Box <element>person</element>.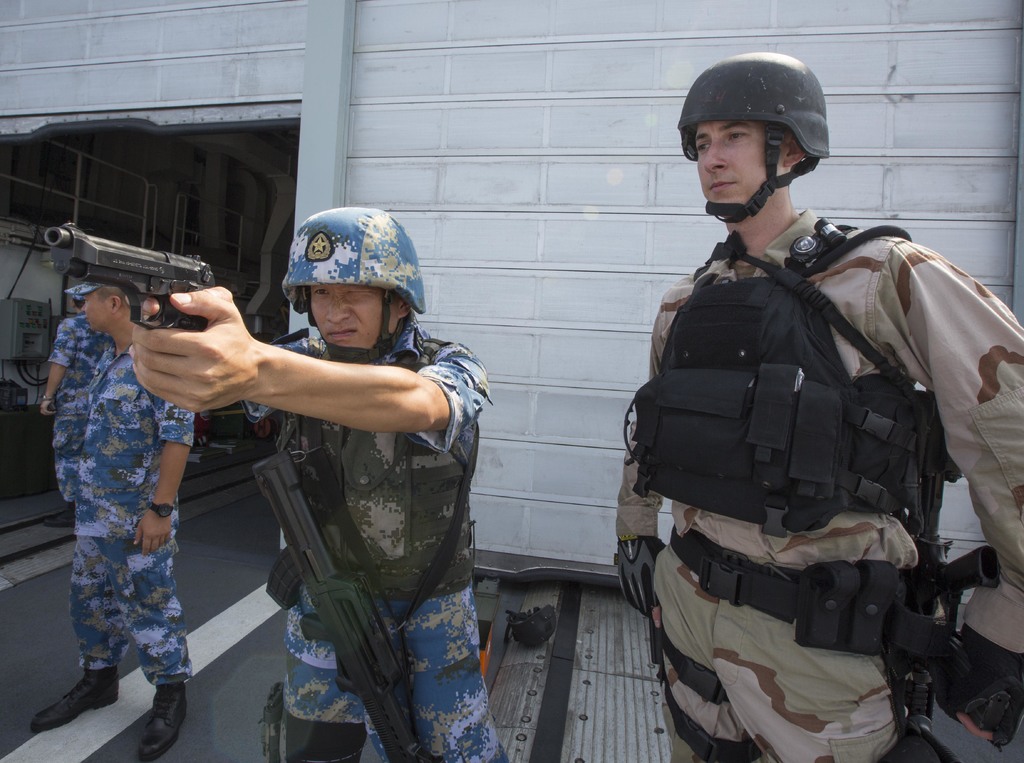
detection(39, 297, 105, 528).
